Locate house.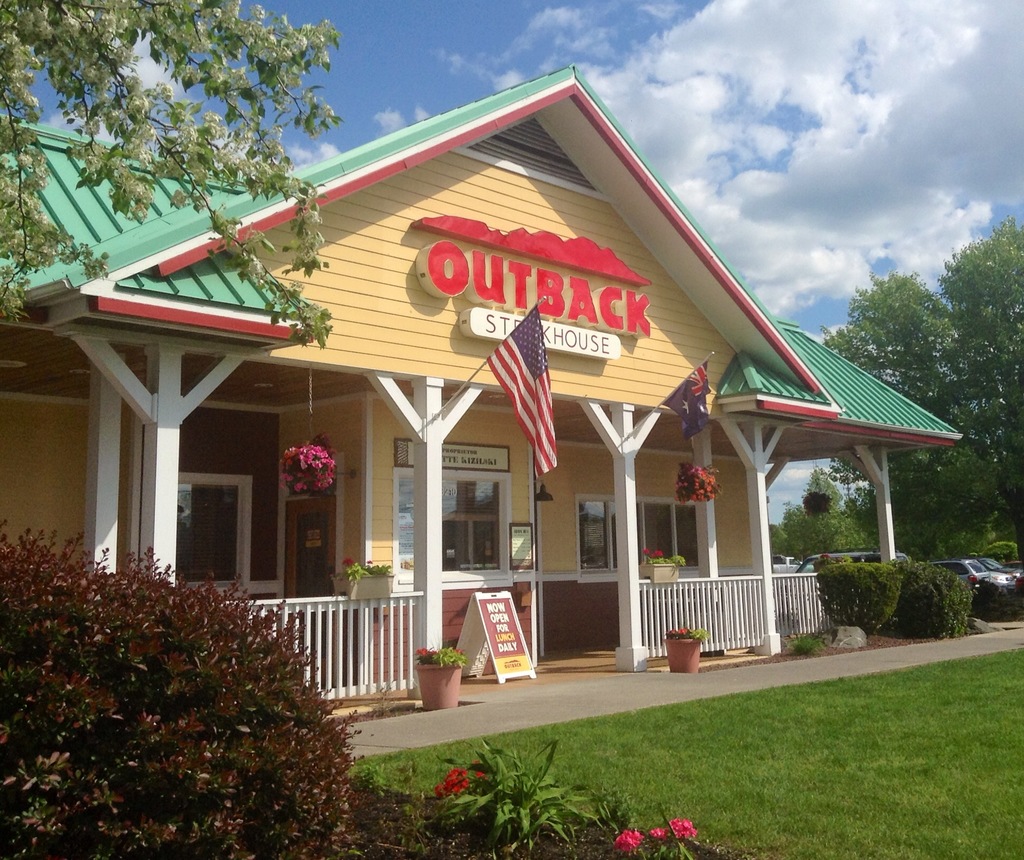
Bounding box: select_region(0, 62, 967, 703).
